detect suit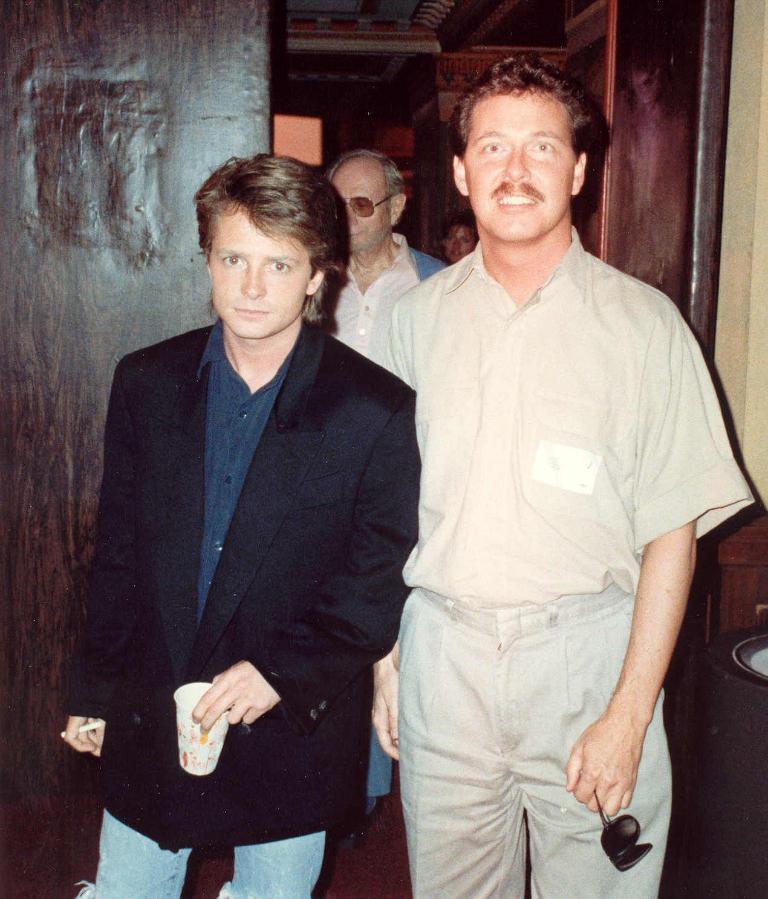
62/321/416/855
